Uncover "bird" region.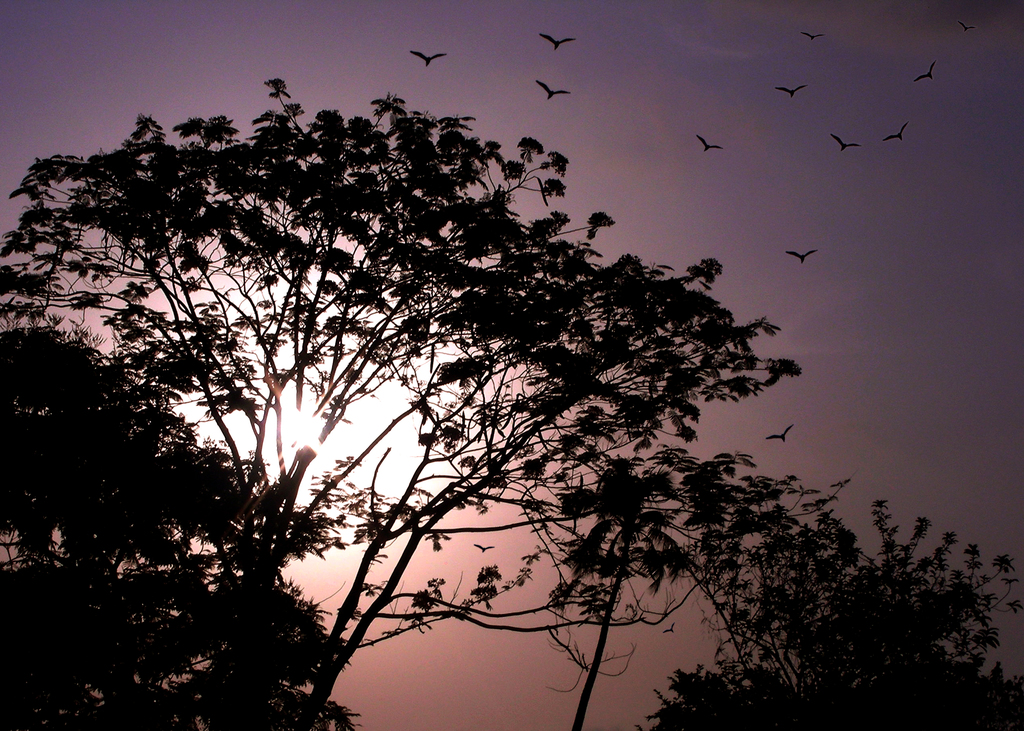
Uncovered: bbox=(764, 423, 795, 443).
